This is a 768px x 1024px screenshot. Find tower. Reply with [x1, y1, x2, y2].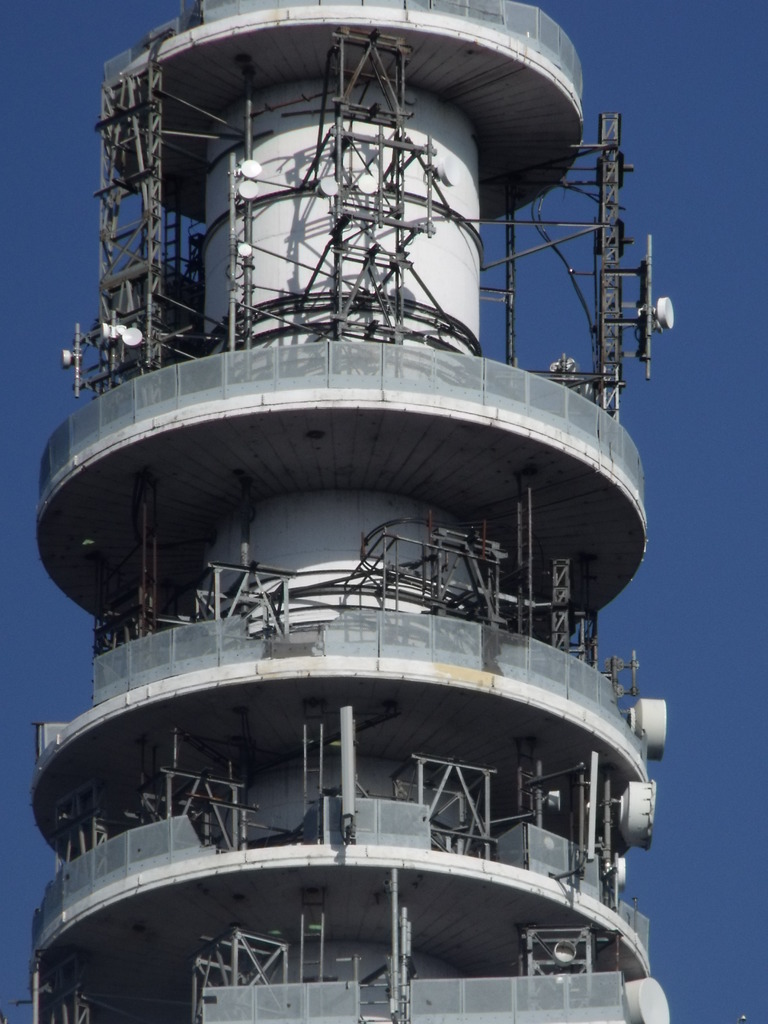
[52, 0, 668, 1023].
